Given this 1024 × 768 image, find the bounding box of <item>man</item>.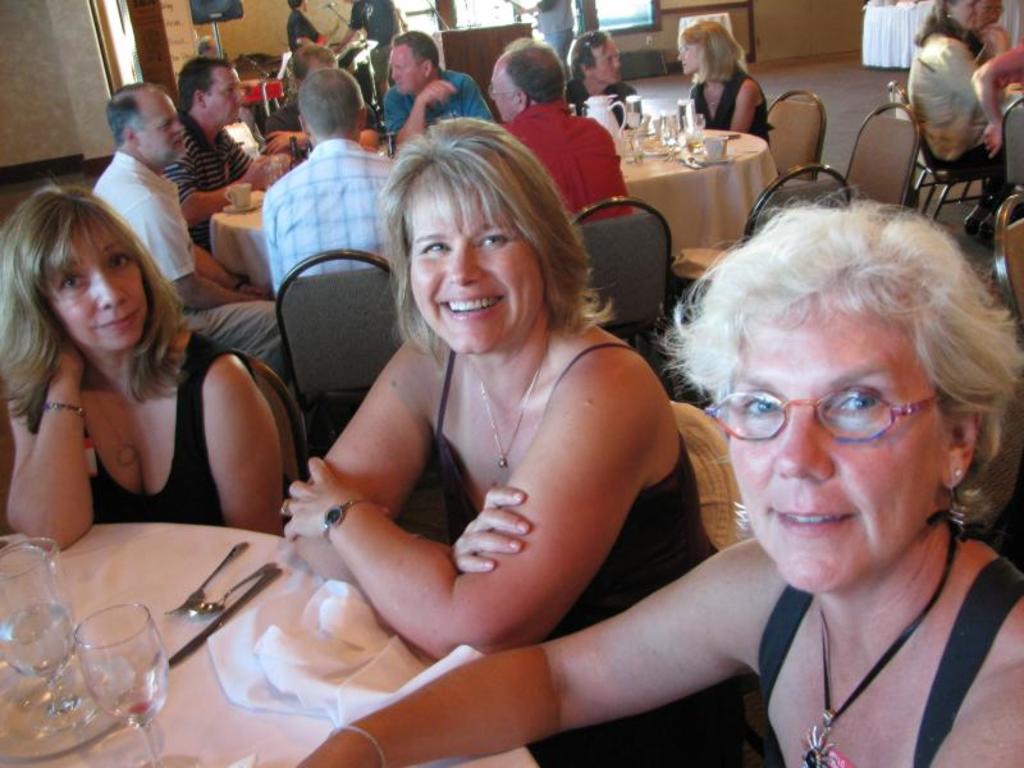
bbox=[93, 79, 292, 401].
